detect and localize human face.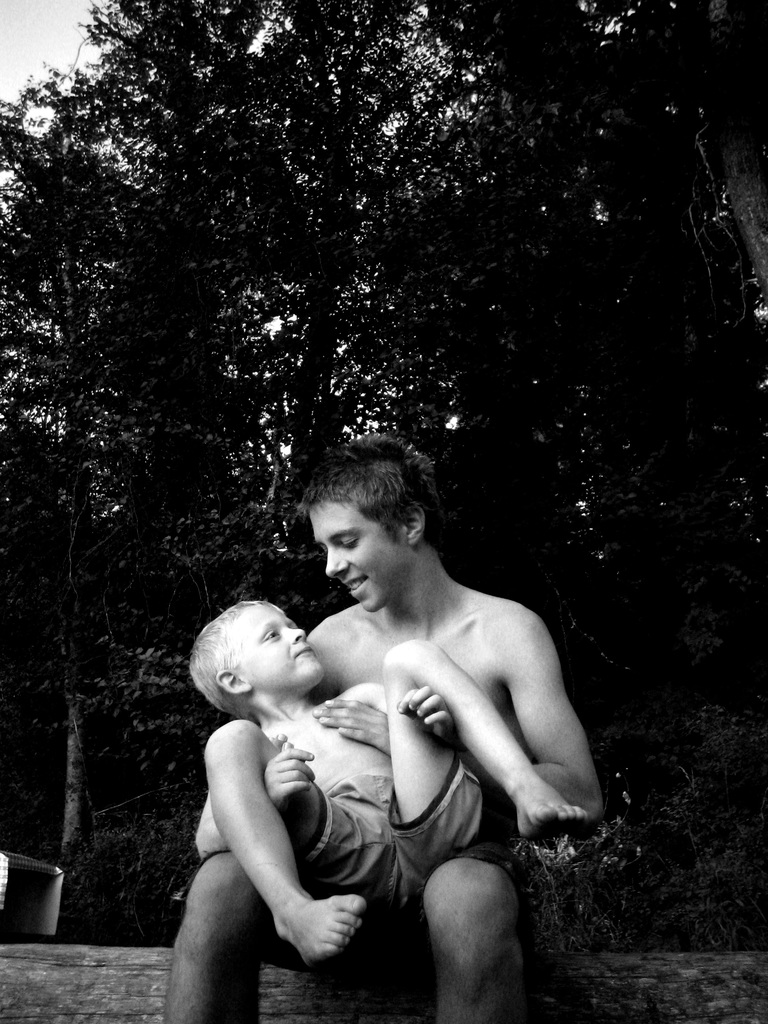
Localized at box=[311, 508, 407, 614].
